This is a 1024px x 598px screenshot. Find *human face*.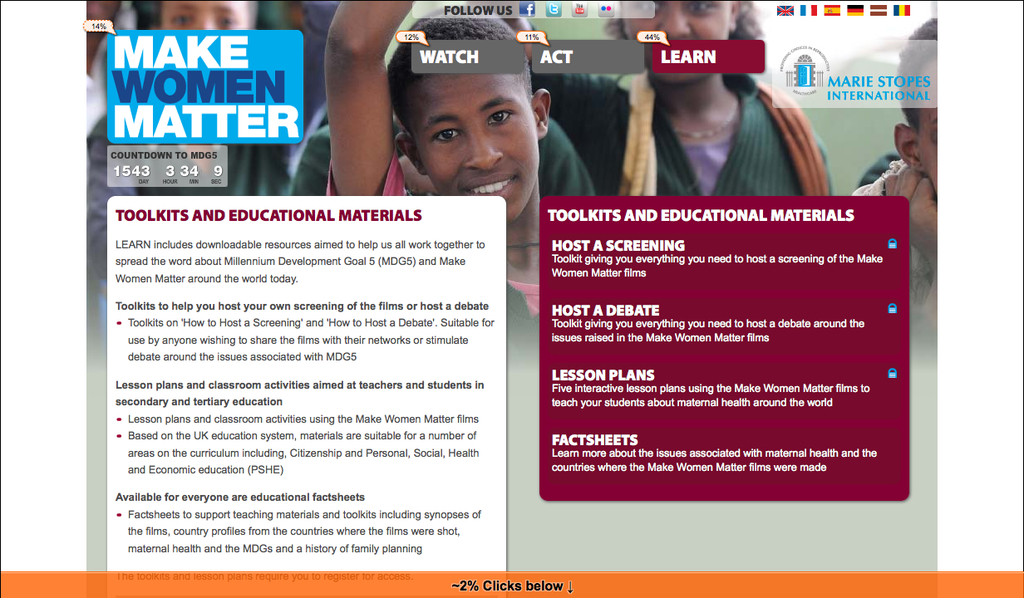
Bounding box: [915, 62, 943, 194].
